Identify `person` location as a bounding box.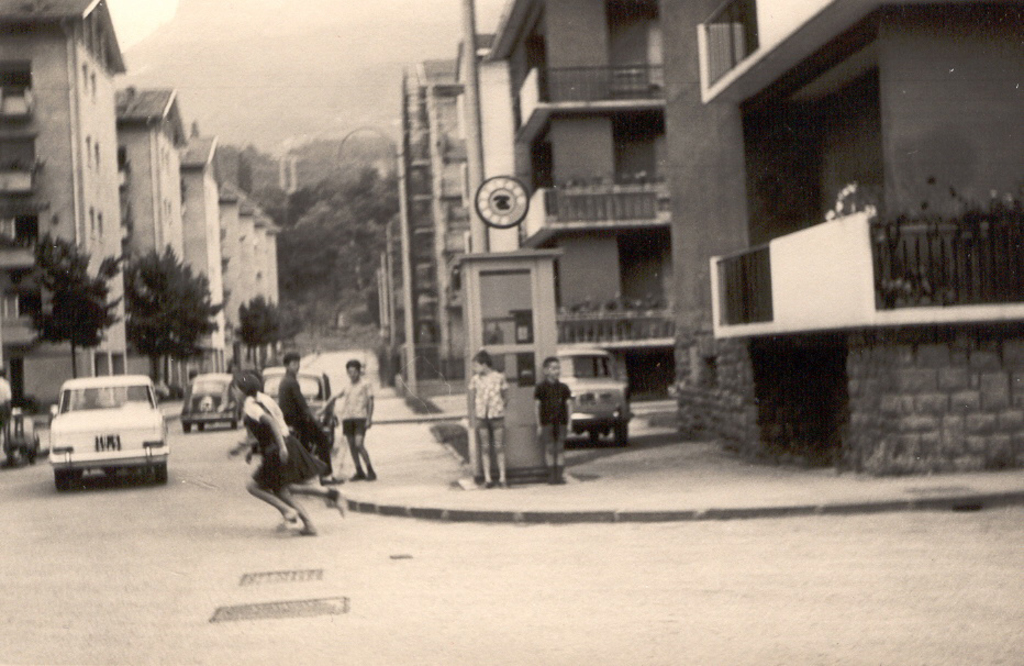
BBox(322, 362, 374, 482).
